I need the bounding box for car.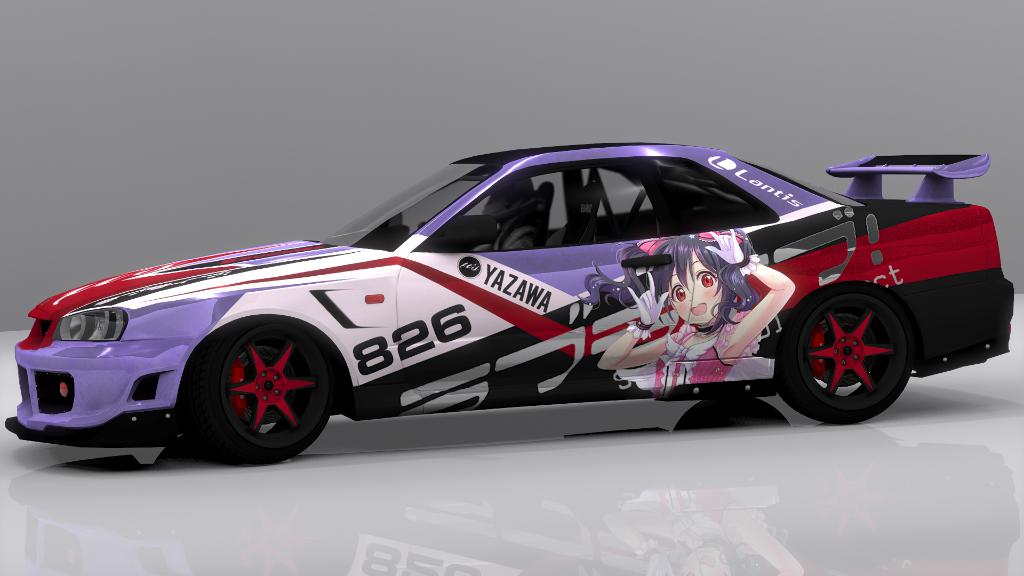
Here it is: bbox(2, 140, 1018, 465).
